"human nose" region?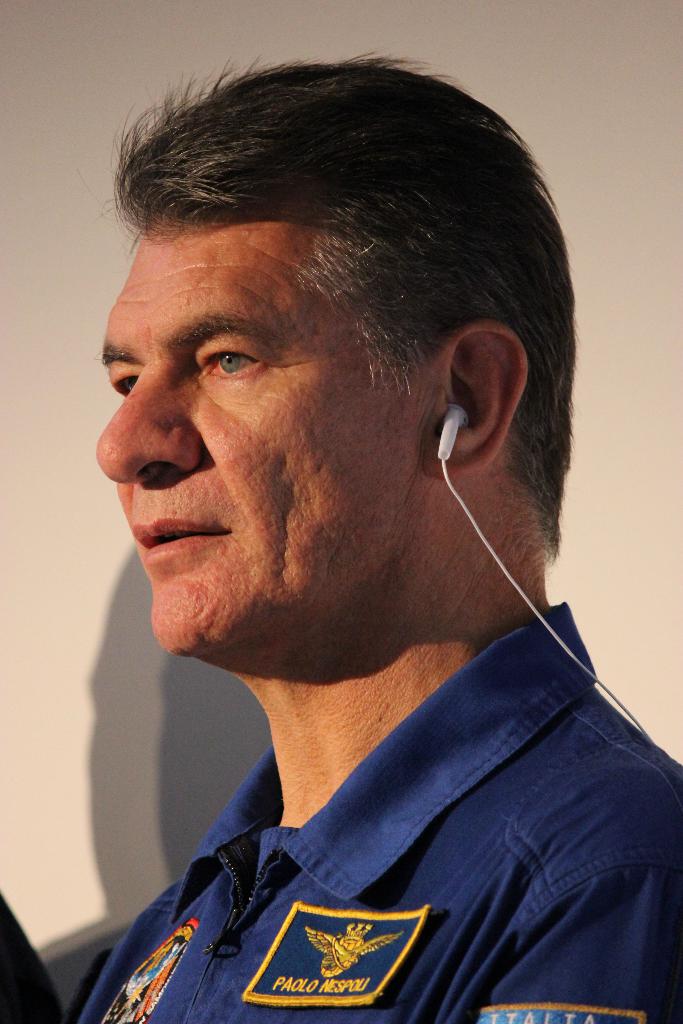
rect(92, 357, 204, 481)
